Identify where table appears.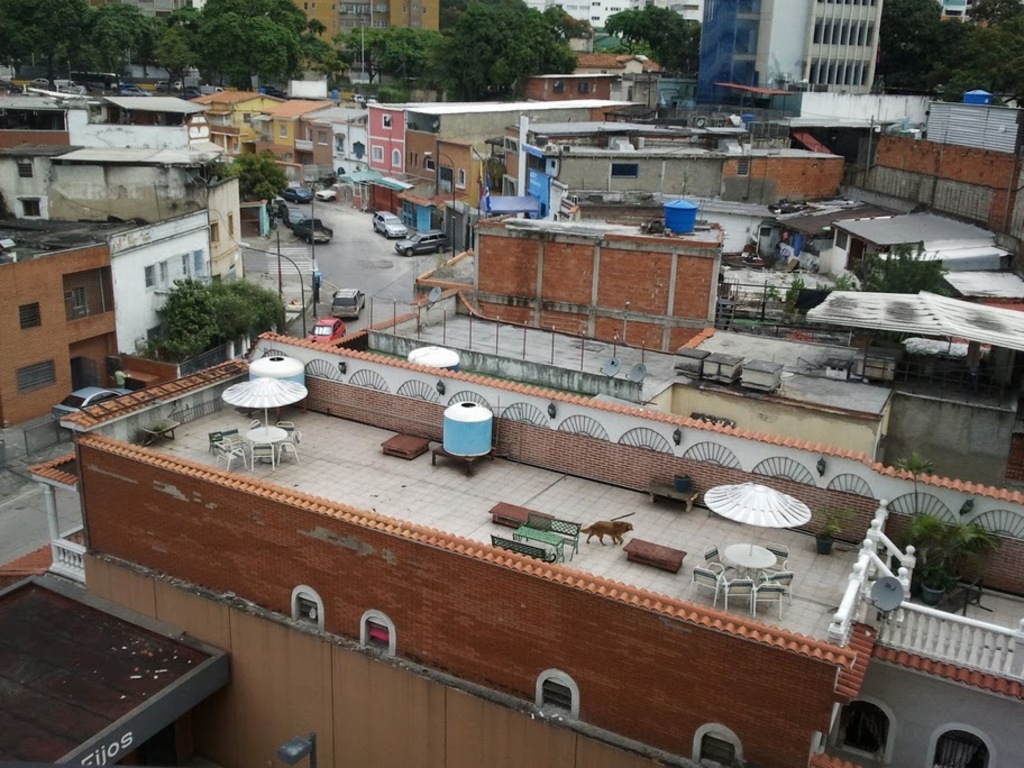
Appears at (left=723, top=539, right=777, bottom=580).
